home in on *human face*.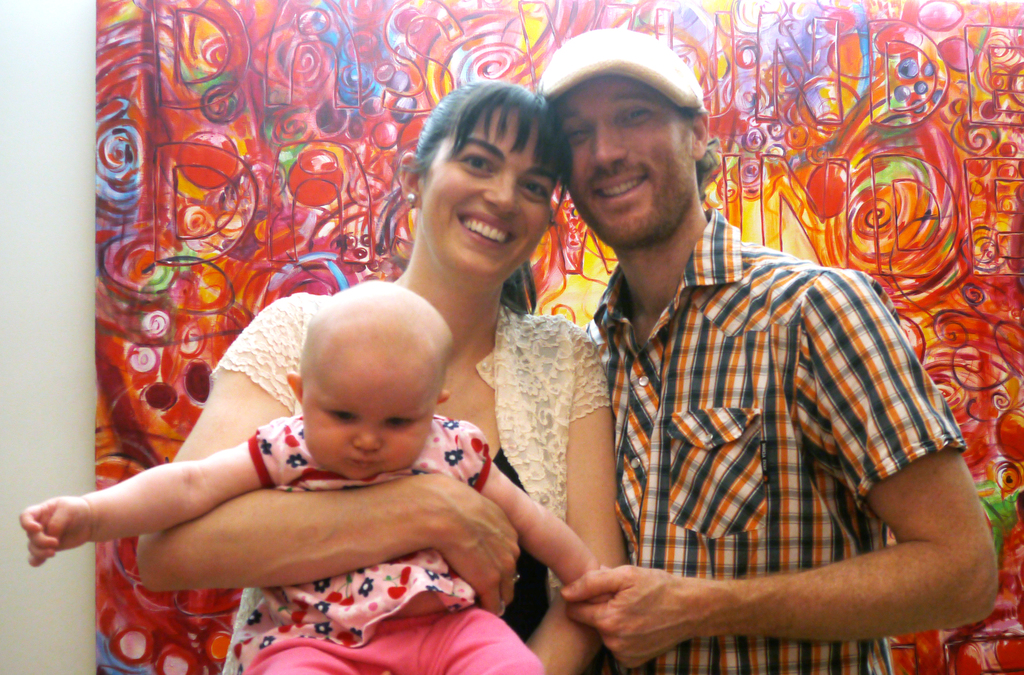
Homed in at box=[417, 104, 548, 280].
